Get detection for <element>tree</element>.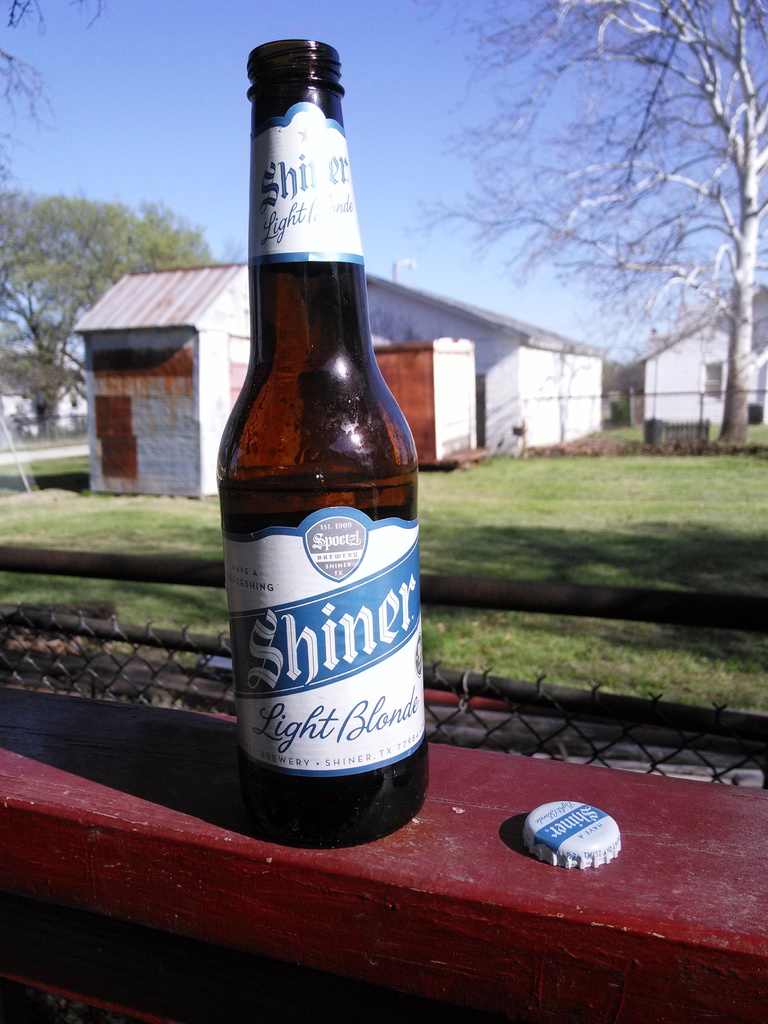
Detection: x1=0, y1=182, x2=229, y2=435.
